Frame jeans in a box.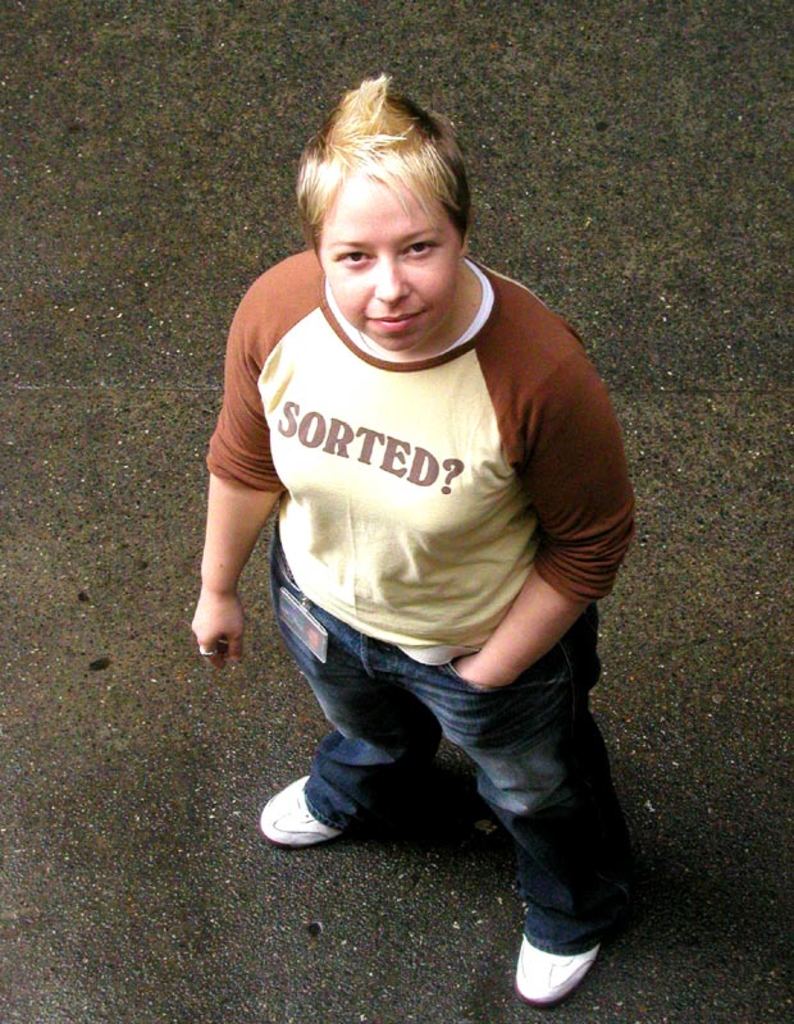
Rect(261, 600, 639, 952).
